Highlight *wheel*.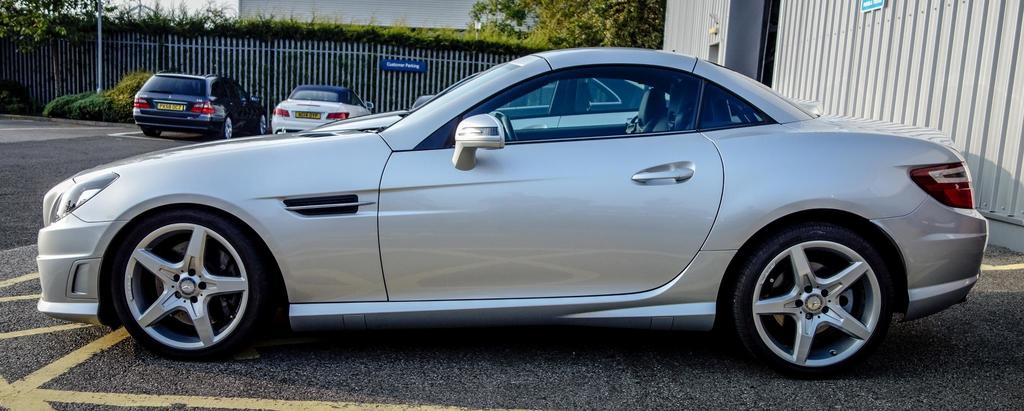
Highlighted region: [142, 132, 161, 140].
